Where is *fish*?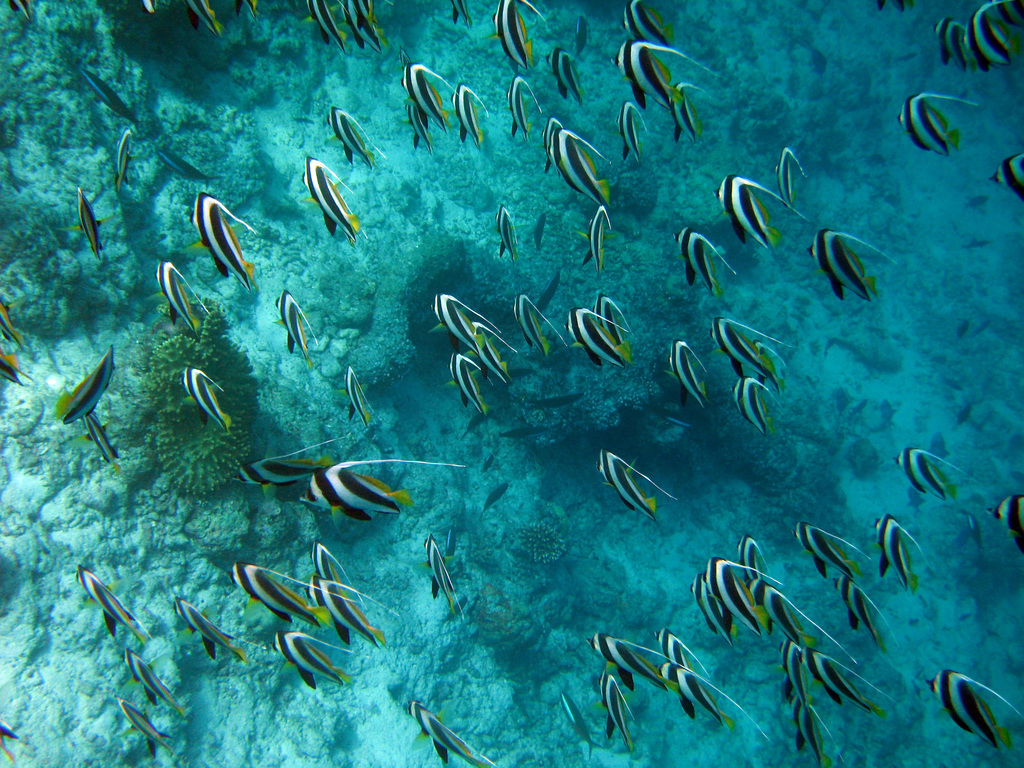
crop(612, 36, 708, 114).
